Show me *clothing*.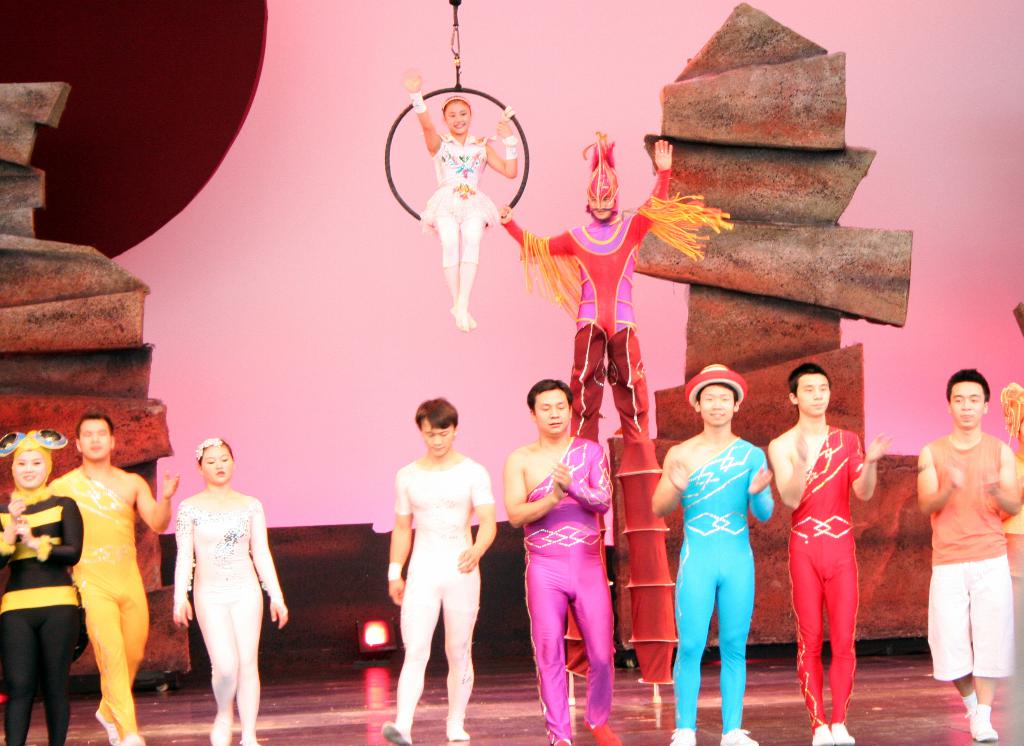
*clothing* is here: l=176, t=510, r=287, b=745.
